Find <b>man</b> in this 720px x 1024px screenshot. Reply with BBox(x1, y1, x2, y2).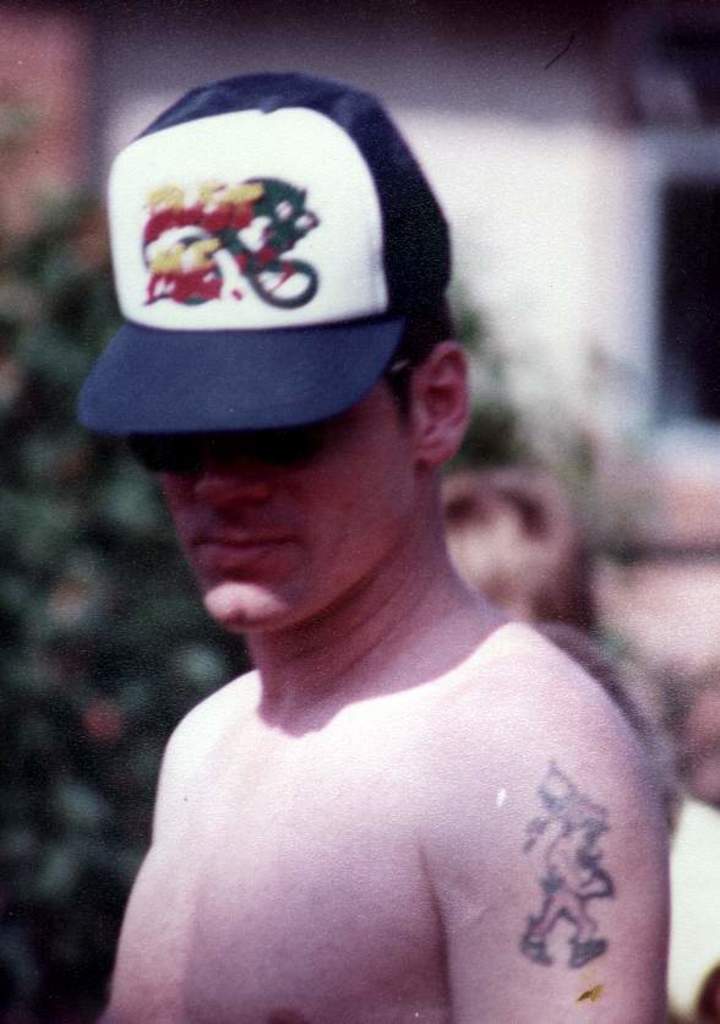
BBox(56, 75, 673, 1022).
